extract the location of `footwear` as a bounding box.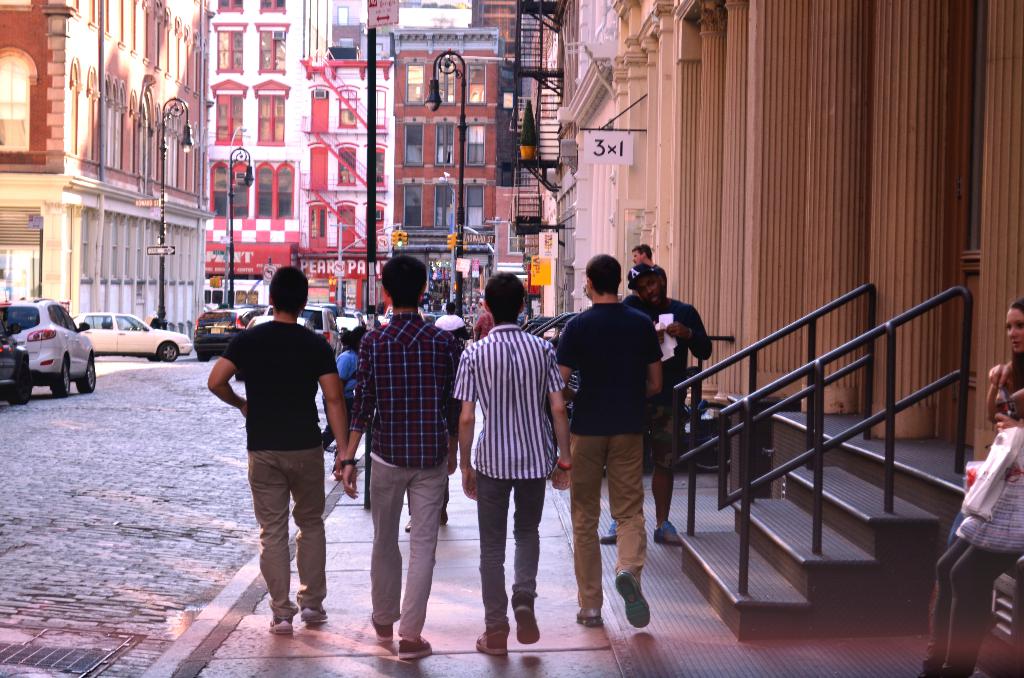
<box>472,630,509,656</box>.
